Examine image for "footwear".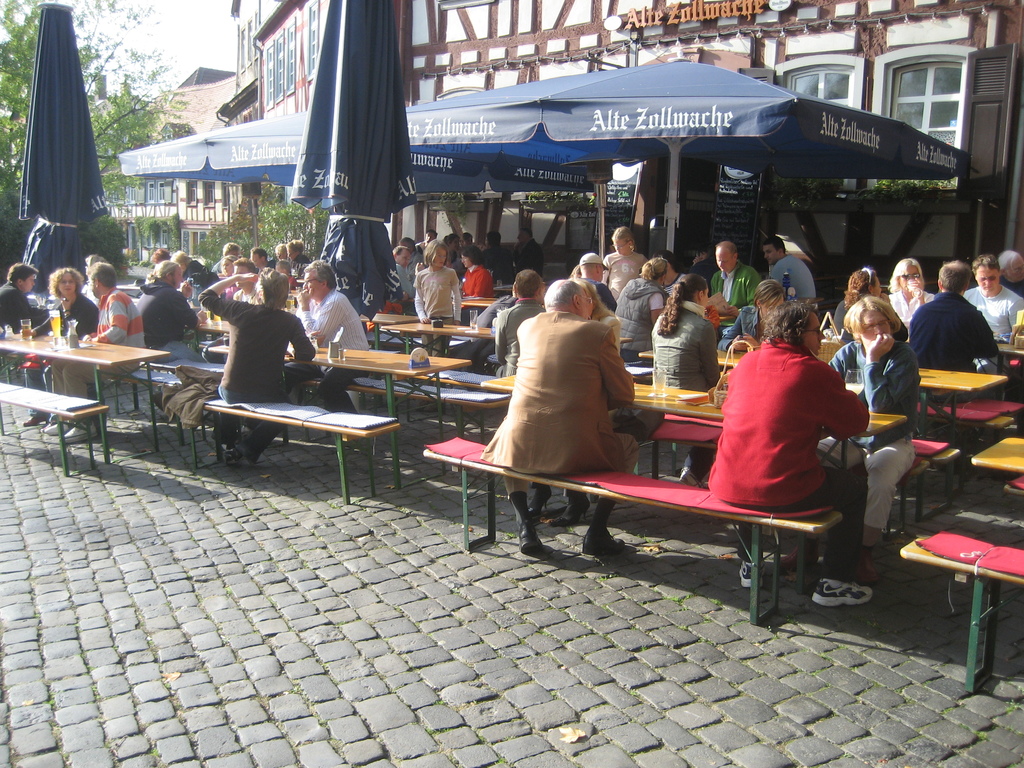
Examination result: pyautogui.locateOnScreen(813, 575, 868, 610).
